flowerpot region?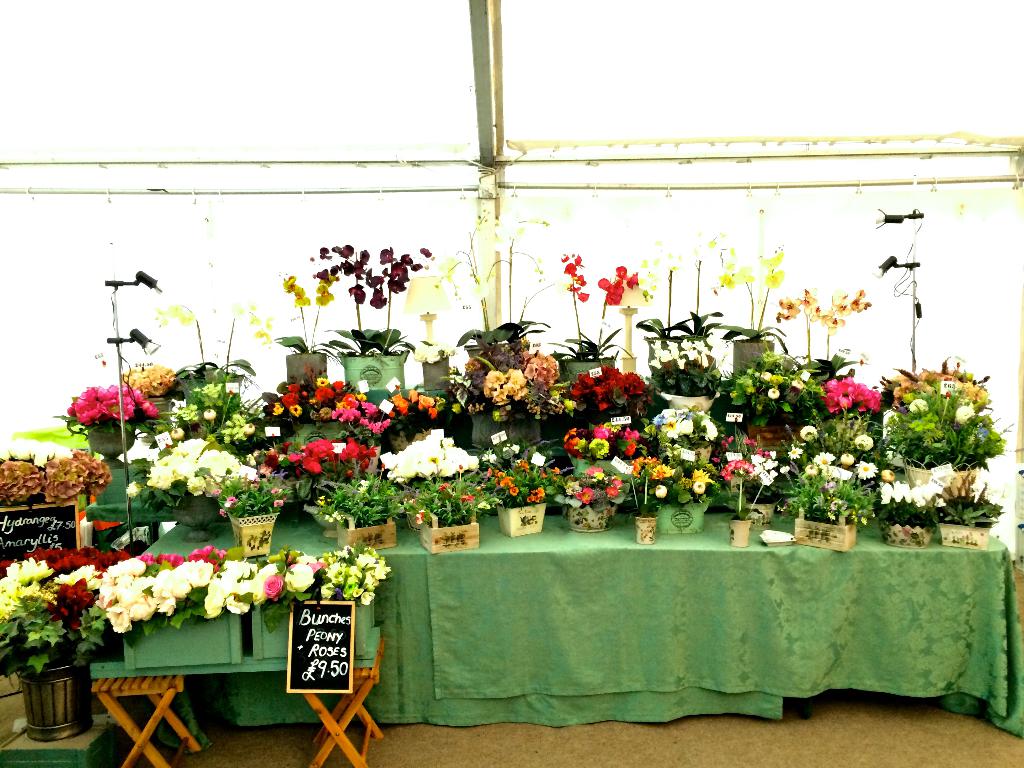
941, 524, 990, 550
